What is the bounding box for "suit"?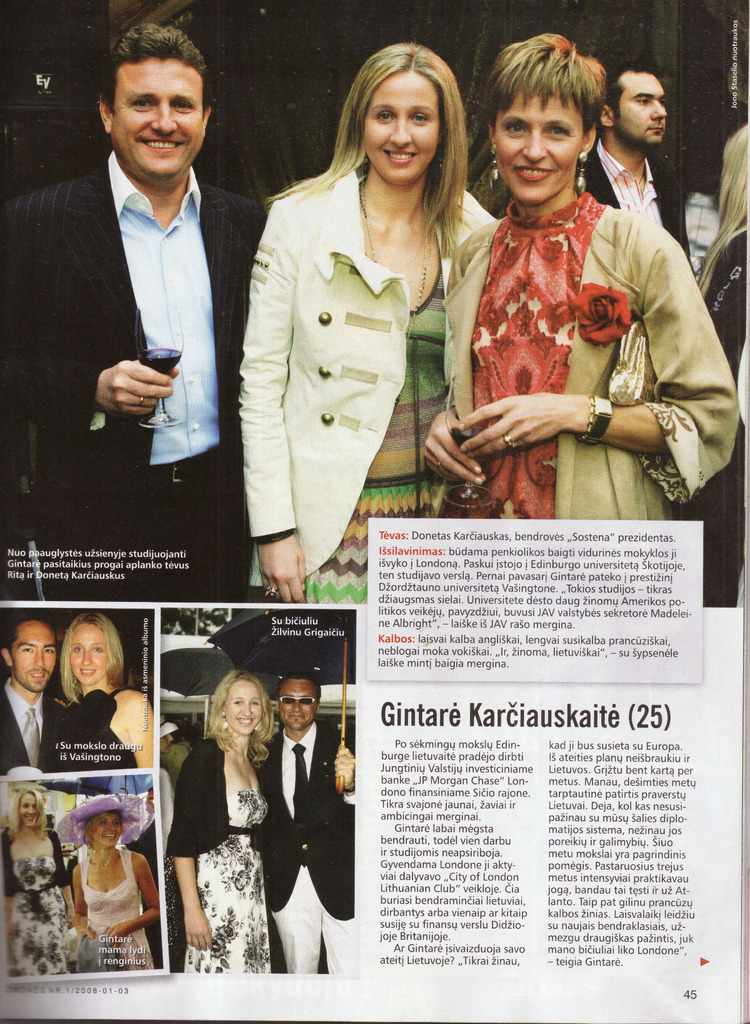
pyautogui.locateOnScreen(244, 717, 362, 975).
